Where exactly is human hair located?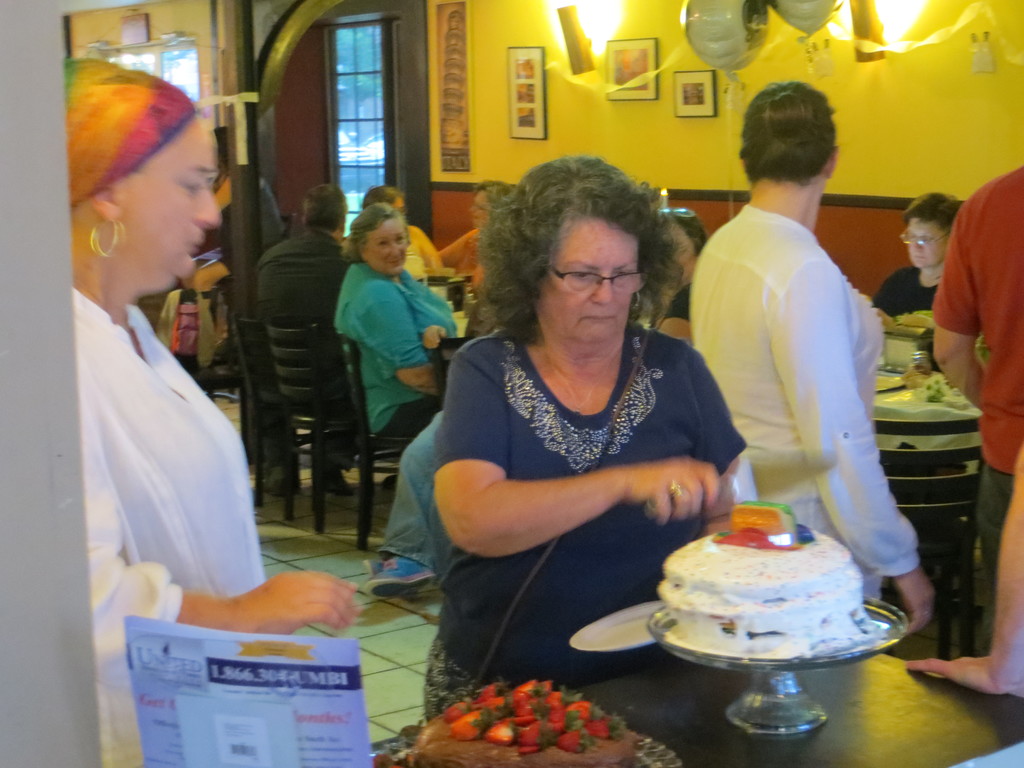
Its bounding box is <box>483,167,671,388</box>.
